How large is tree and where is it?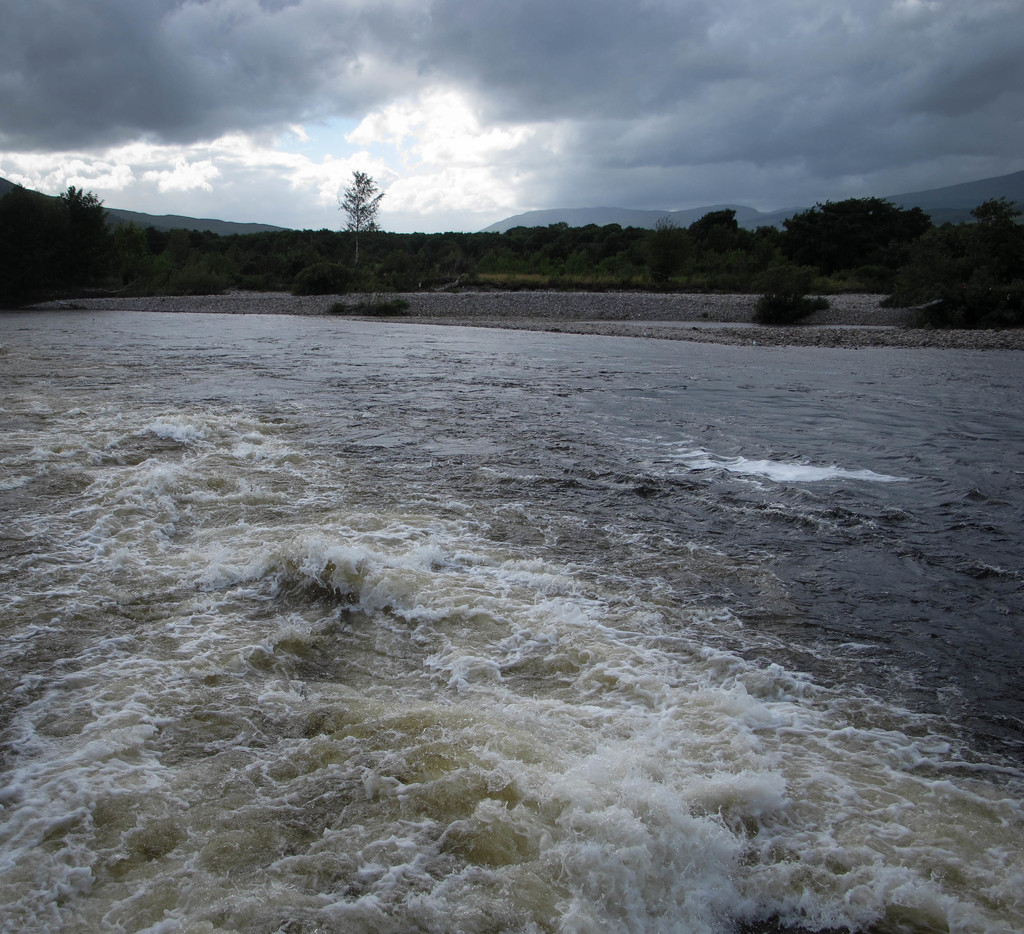
Bounding box: pyautogui.locateOnScreen(337, 157, 387, 279).
